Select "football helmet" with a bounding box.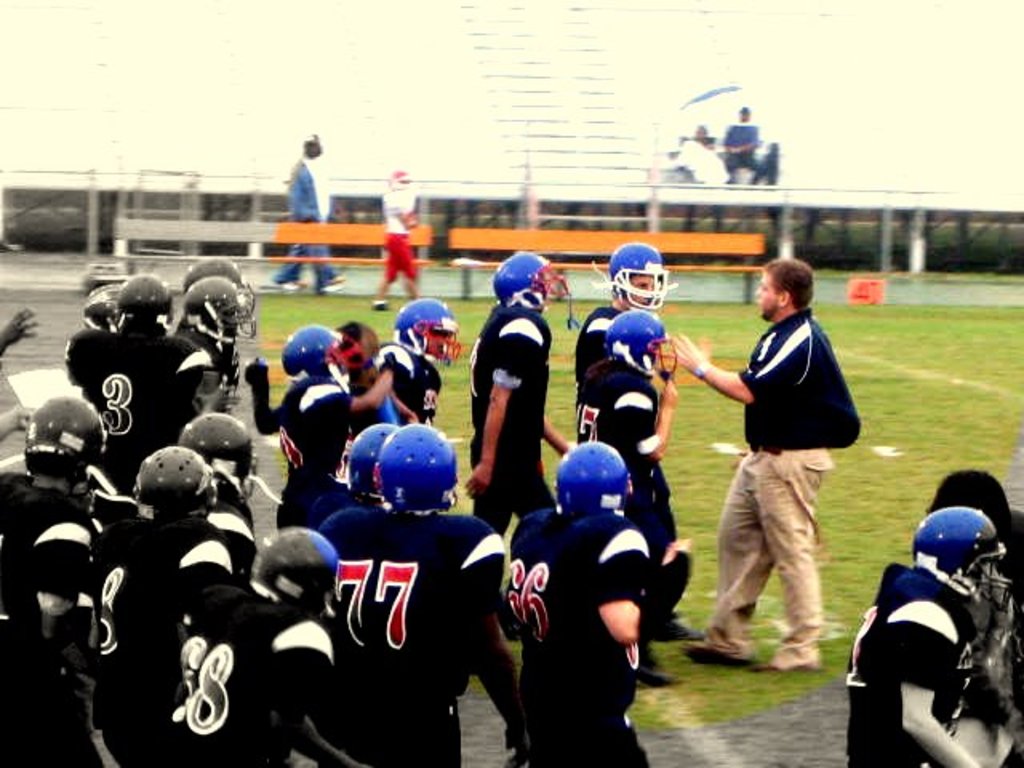
605, 240, 680, 315.
